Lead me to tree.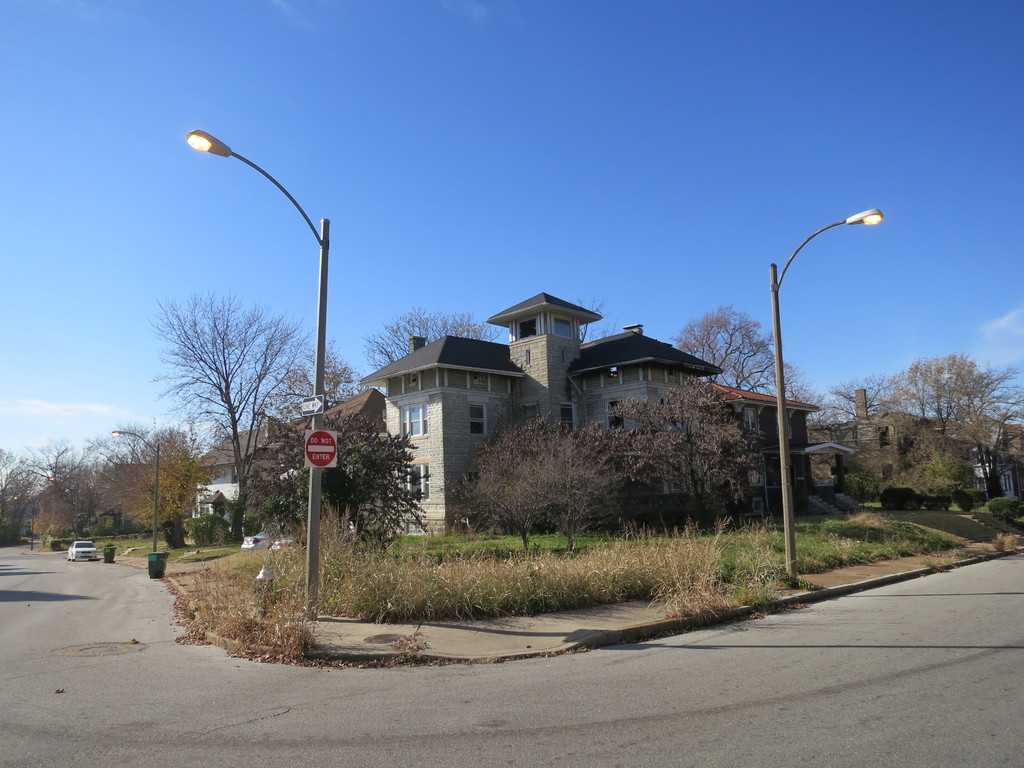
Lead to region(25, 435, 124, 577).
